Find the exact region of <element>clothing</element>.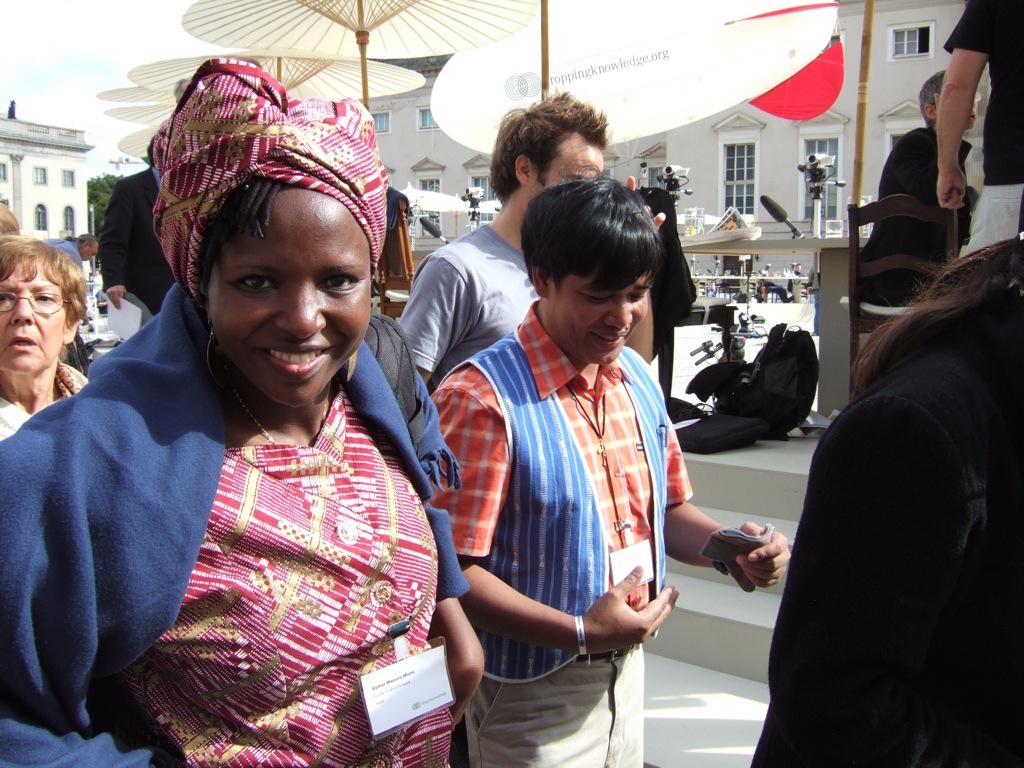
Exact region: box=[885, 123, 997, 259].
